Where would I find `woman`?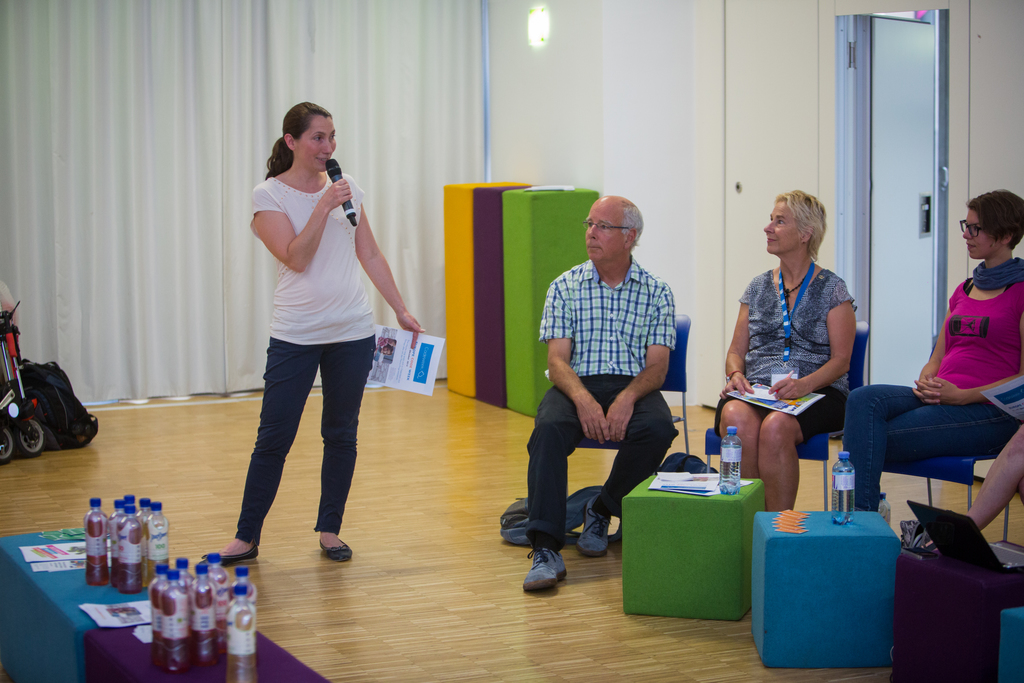
At pyautogui.locateOnScreen(836, 190, 1023, 514).
